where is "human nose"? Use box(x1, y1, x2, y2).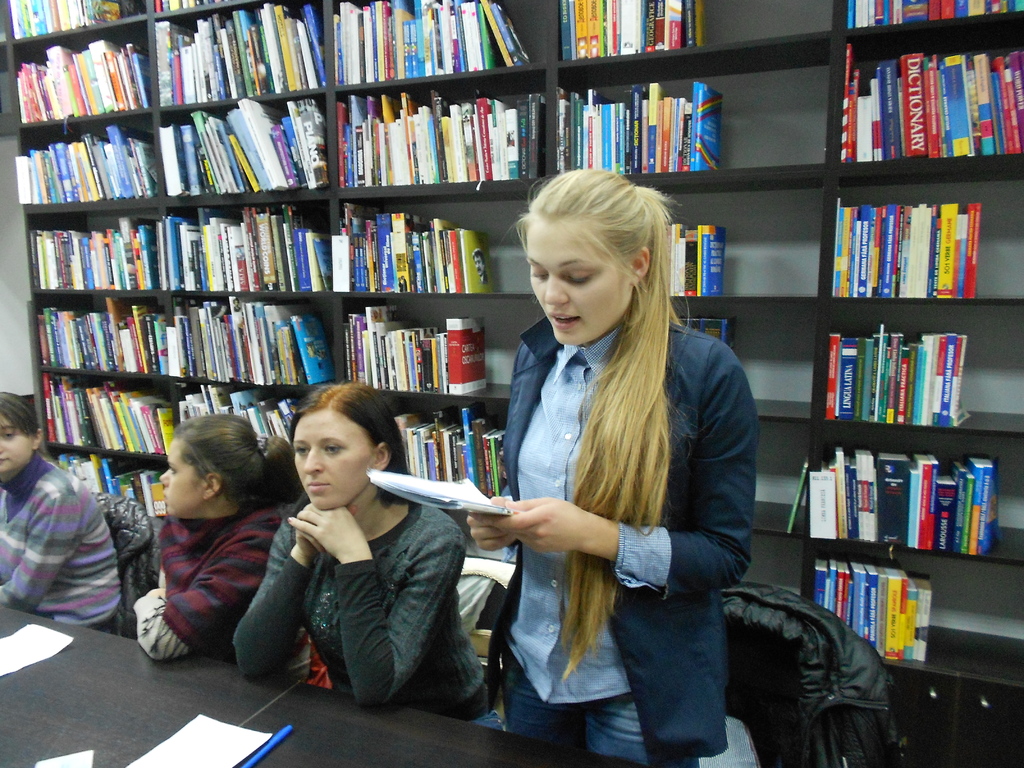
box(304, 446, 324, 475).
